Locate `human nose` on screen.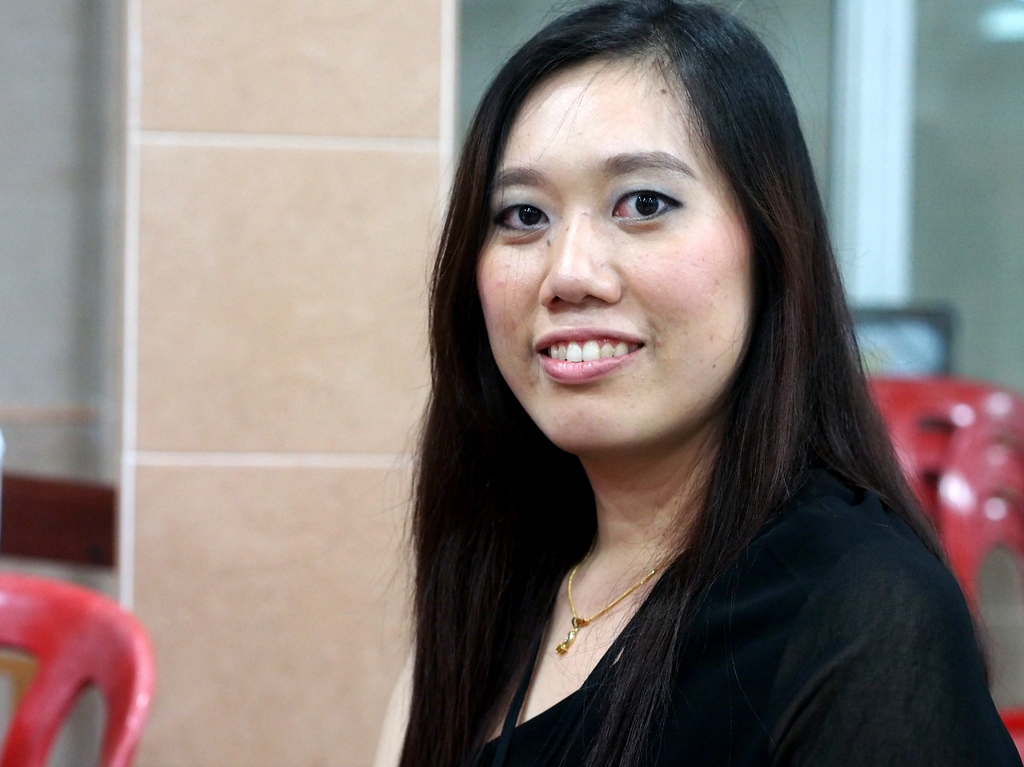
On screen at [left=534, top=206, right=622, bottom=316].
